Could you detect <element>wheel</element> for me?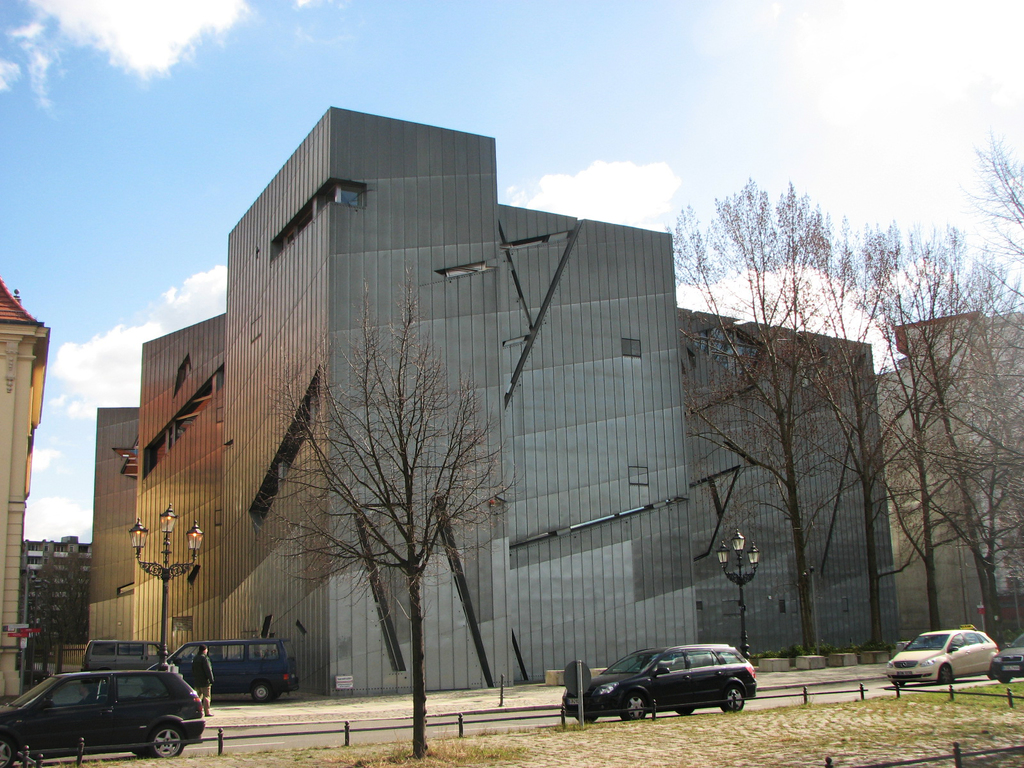
Detection result: locate(989, 669, 1000, 679).
